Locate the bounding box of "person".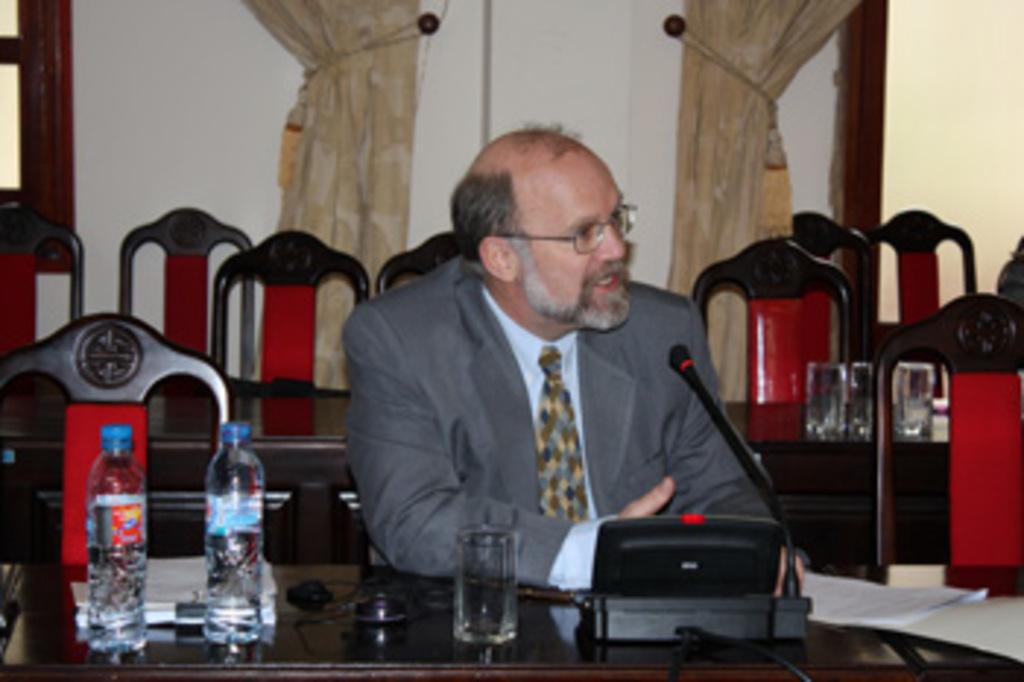
Bounding box: bbox=[336, 120, 819, 594].
